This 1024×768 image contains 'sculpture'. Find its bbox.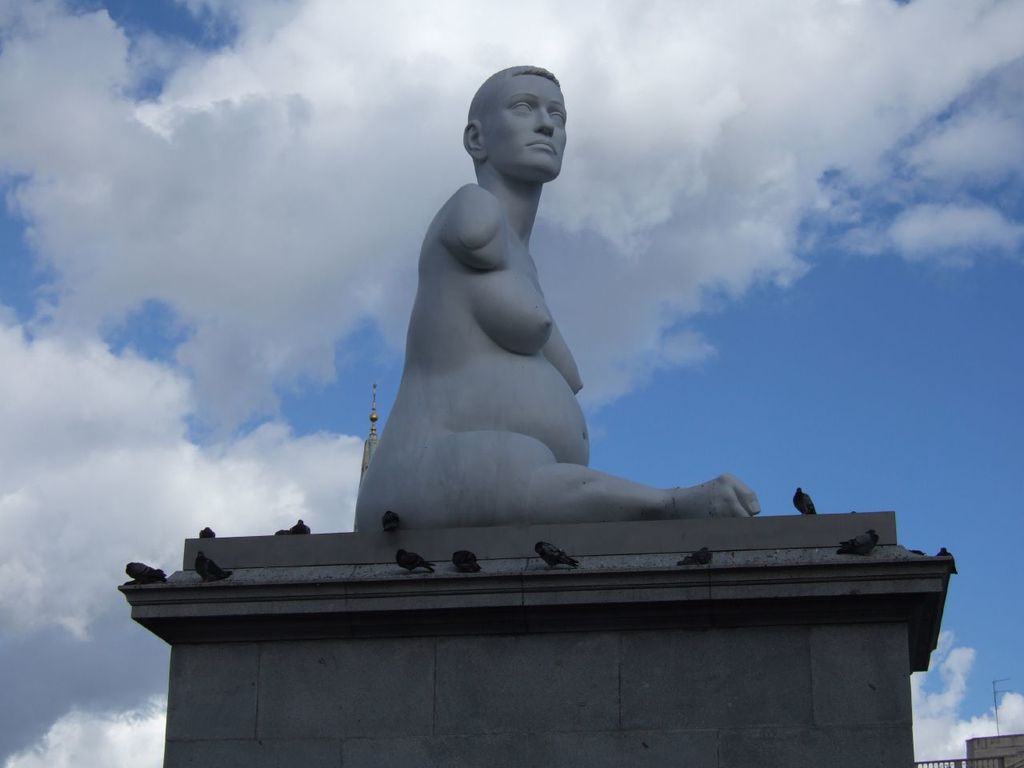
l=306, t=76, r=750, b=556.
